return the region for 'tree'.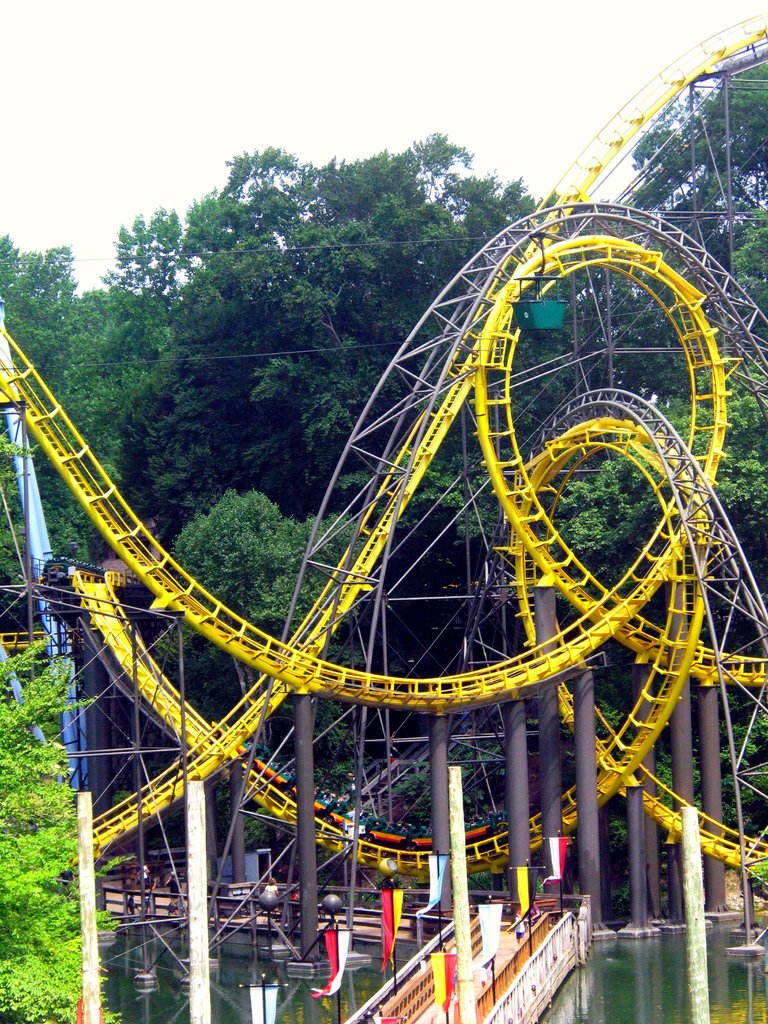
<region>104, 134, 565, 868</region>.
